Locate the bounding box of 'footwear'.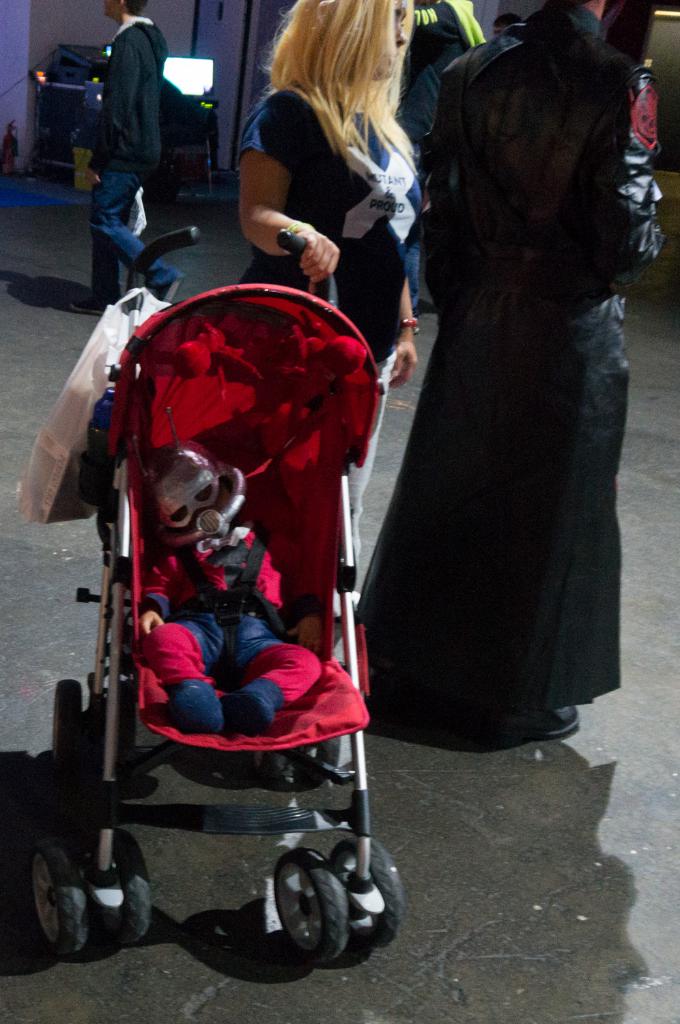
Bounding box: (491, 705, 585, 740).
